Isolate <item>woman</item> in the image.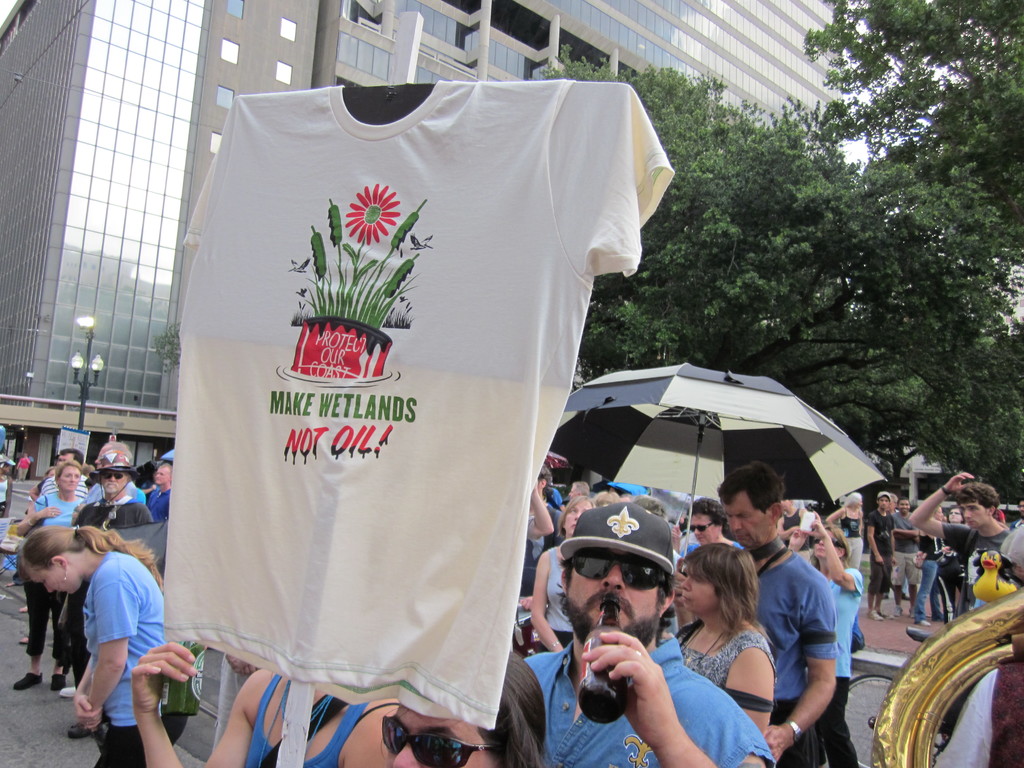
Isolated region: x1=822, y1=485, x2=864, y2=604.
